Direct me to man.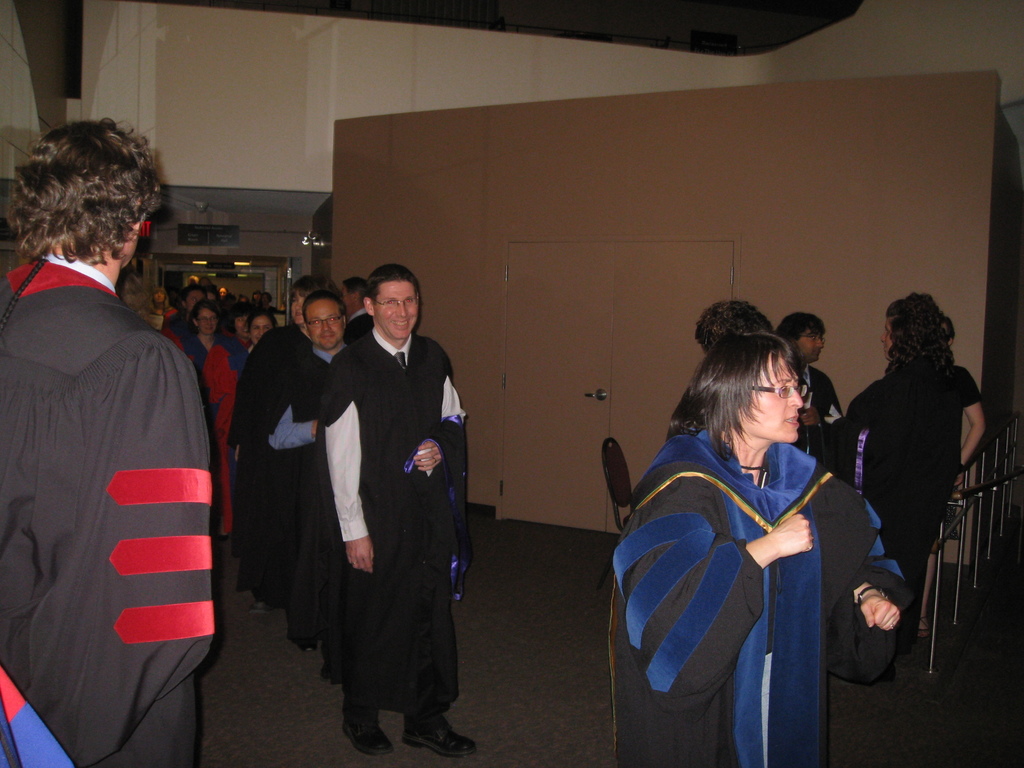
Direction: 694:300:776:355.
